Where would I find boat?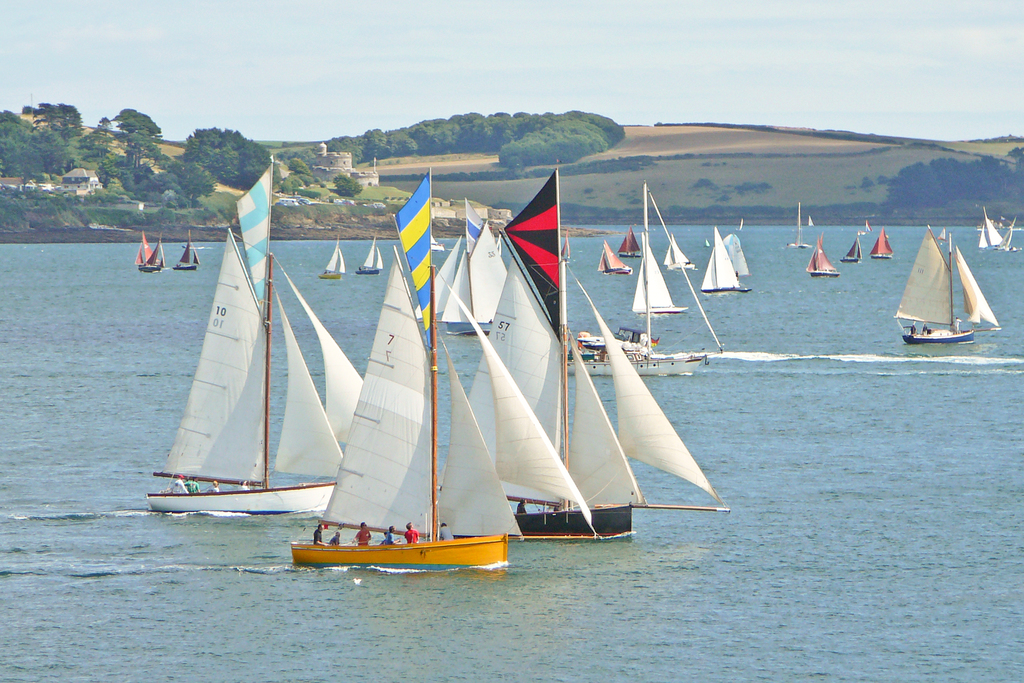
At 980, 209, 1004, 245.
